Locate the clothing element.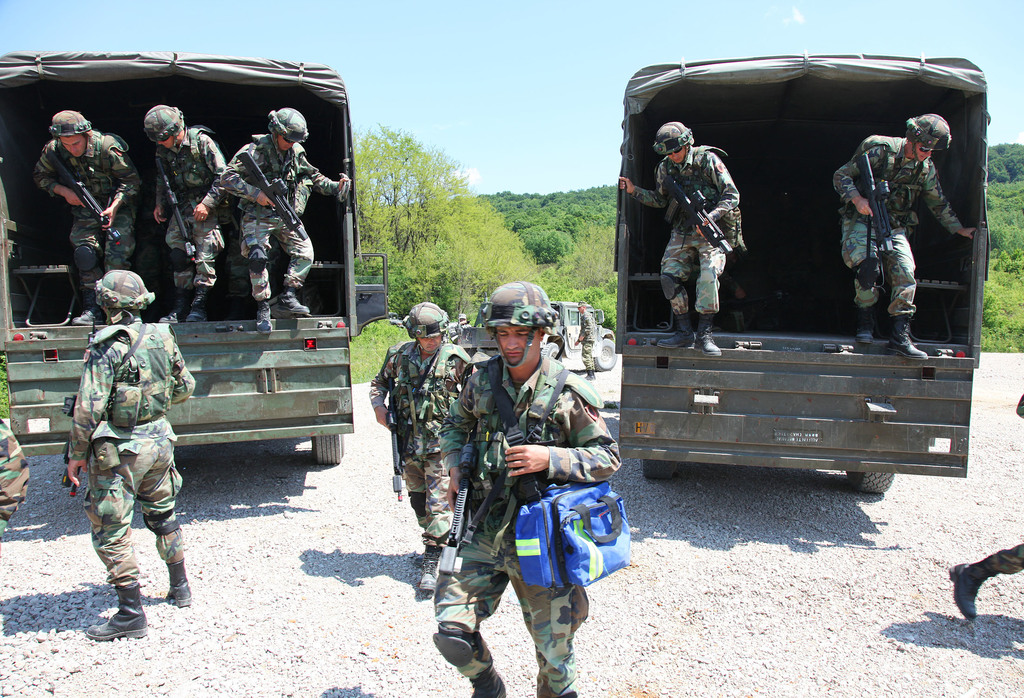
Element bbox: BBox(637, 136, 748, 321).
